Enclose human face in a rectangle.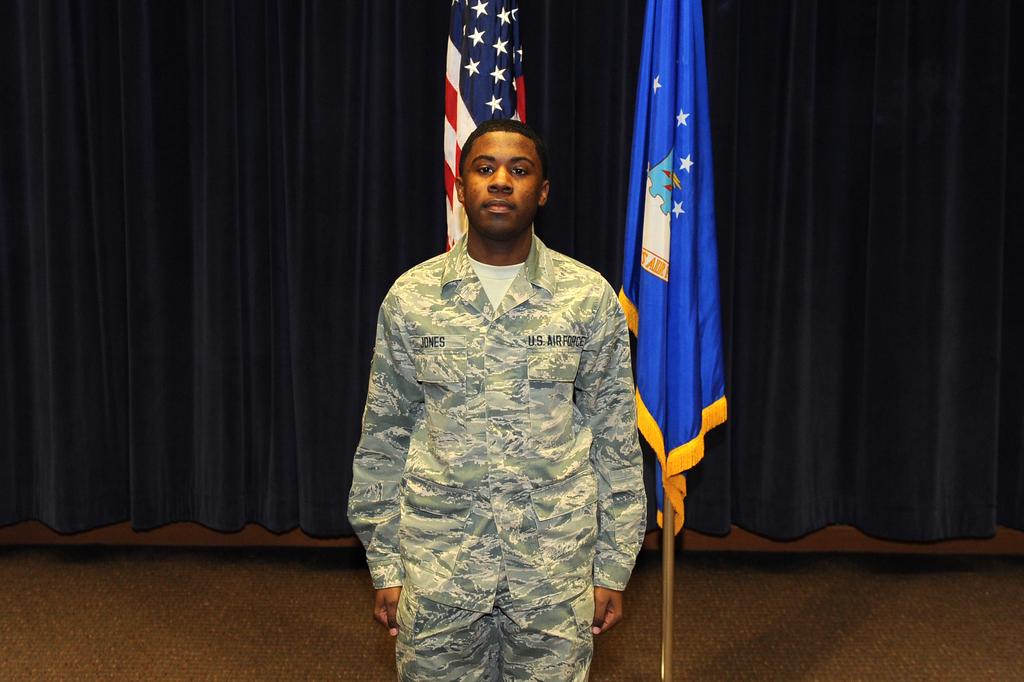
[x1=461, y1=130, x2=545, y2=242].
